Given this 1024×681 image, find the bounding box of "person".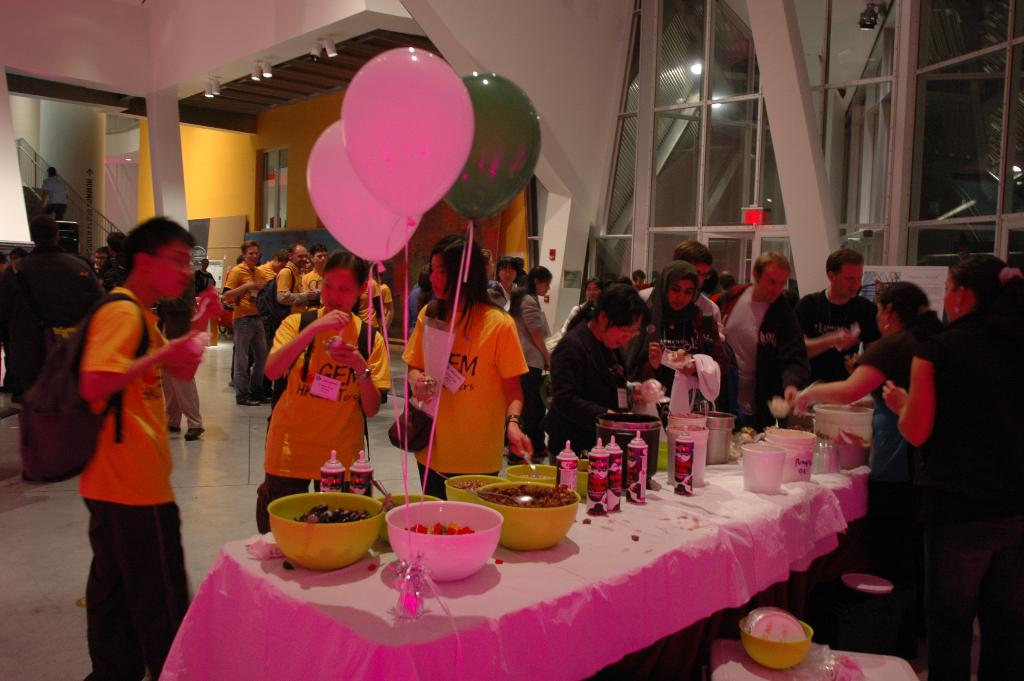
x1=260 y1=250 x2=284 y2=304.
